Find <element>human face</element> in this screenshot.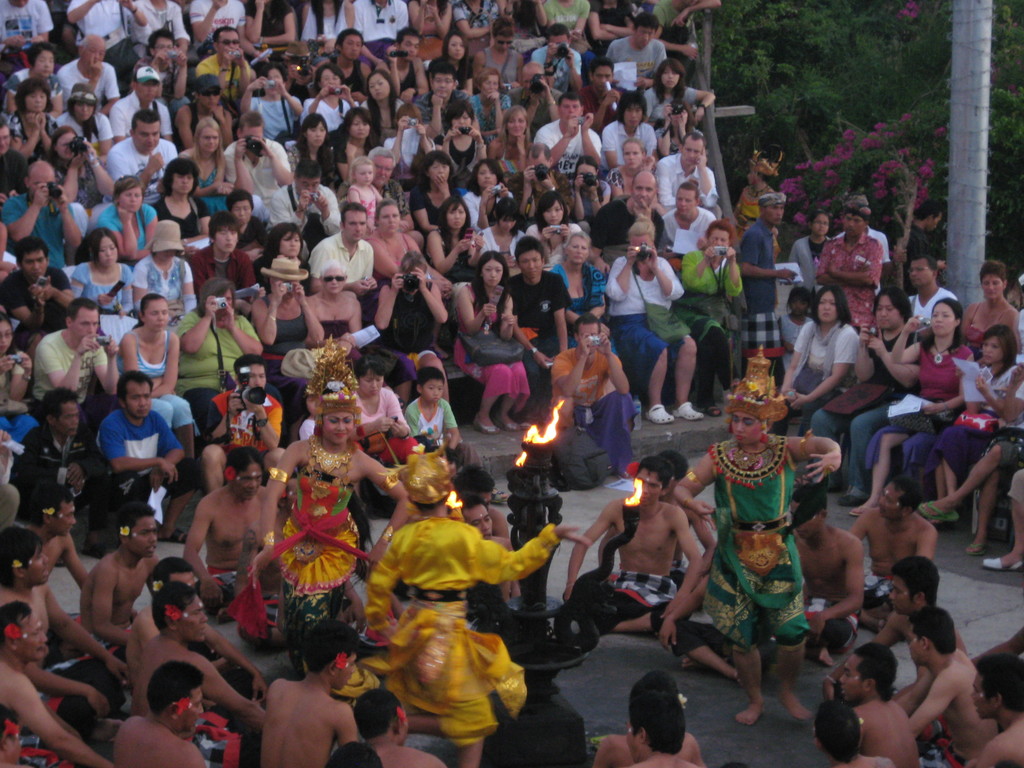
The bounding box for <element>human face</element> is box=[632, 175, 659, 204].
